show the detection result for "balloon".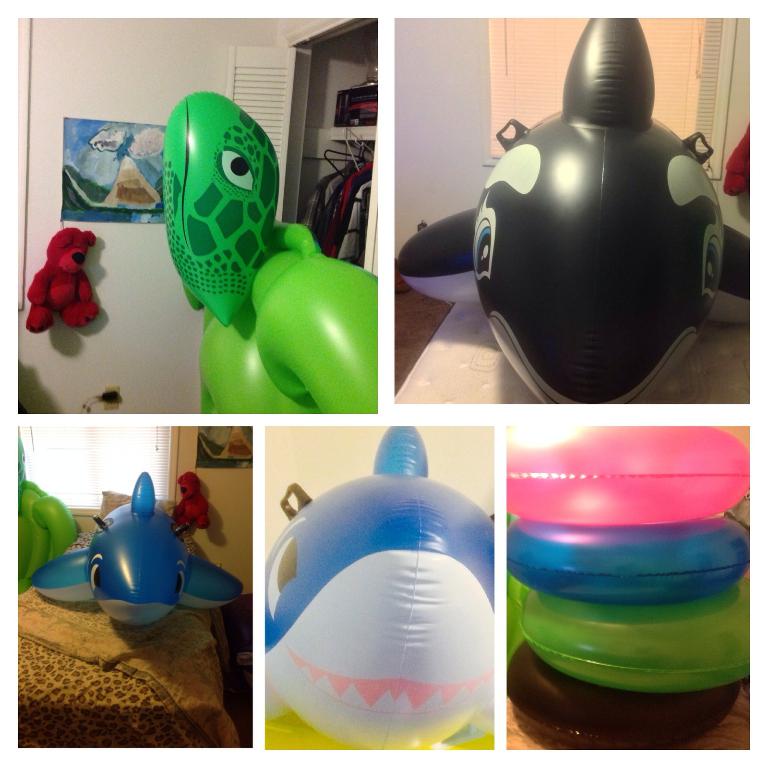
(264, 423, 495, 751).
